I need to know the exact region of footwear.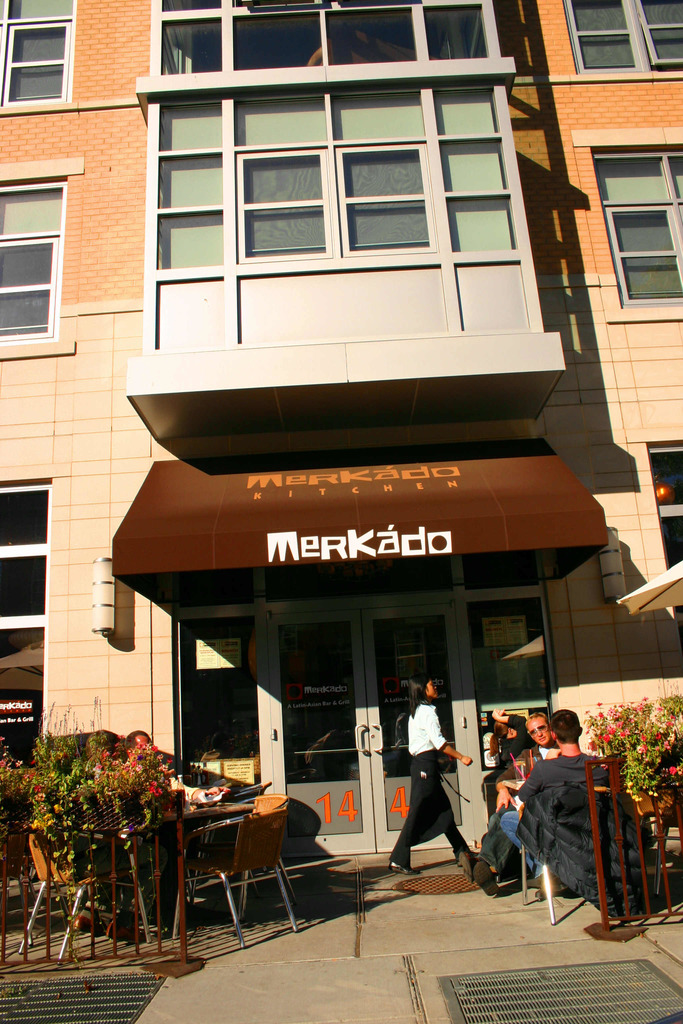
Region: bbox=(472, 858, 501, 897).
